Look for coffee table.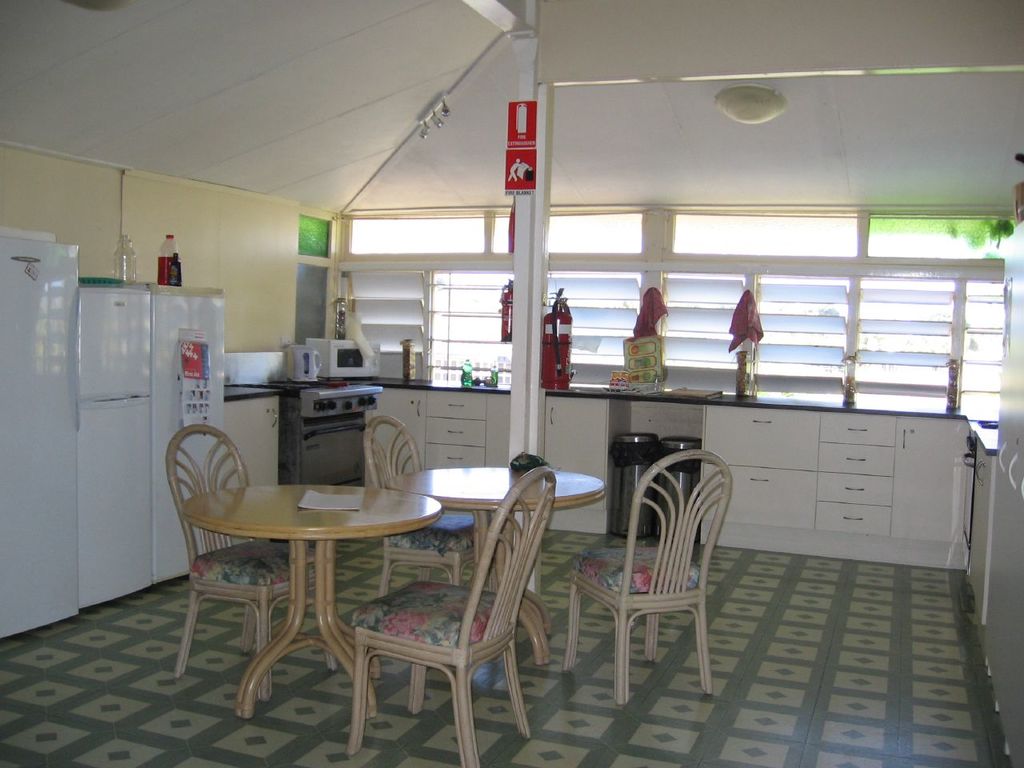
Found: bbox(391, 469, 605, 669).
